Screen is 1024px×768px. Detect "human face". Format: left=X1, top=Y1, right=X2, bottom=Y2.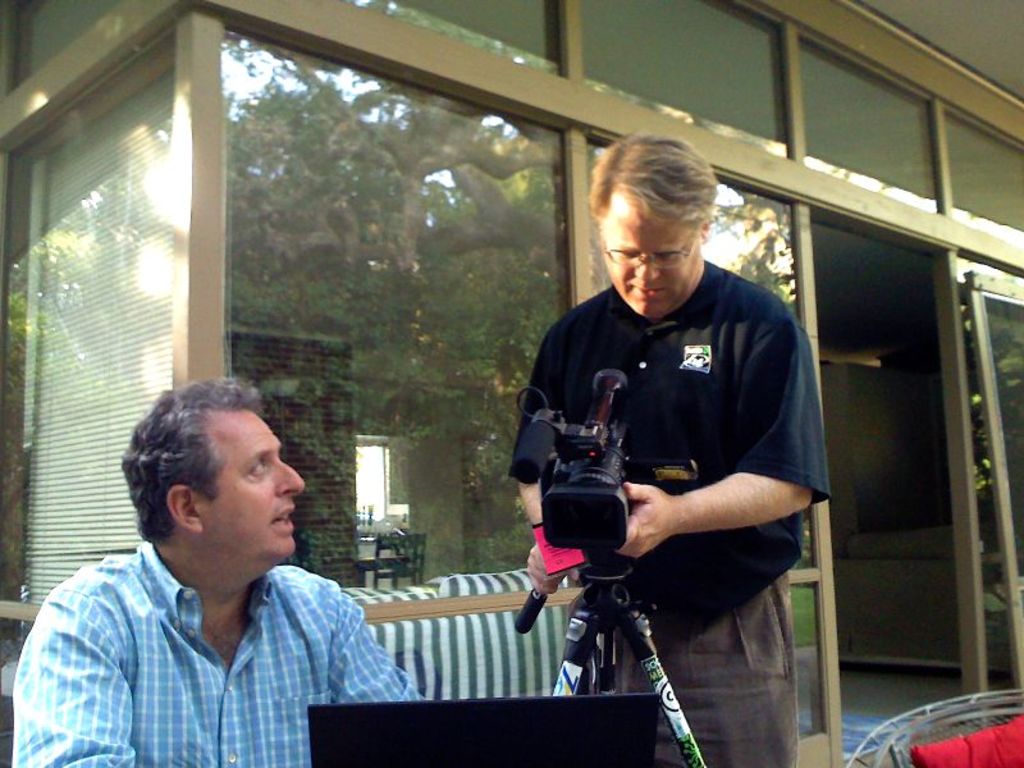
left=201, top=408, right=306, bottom=562.
